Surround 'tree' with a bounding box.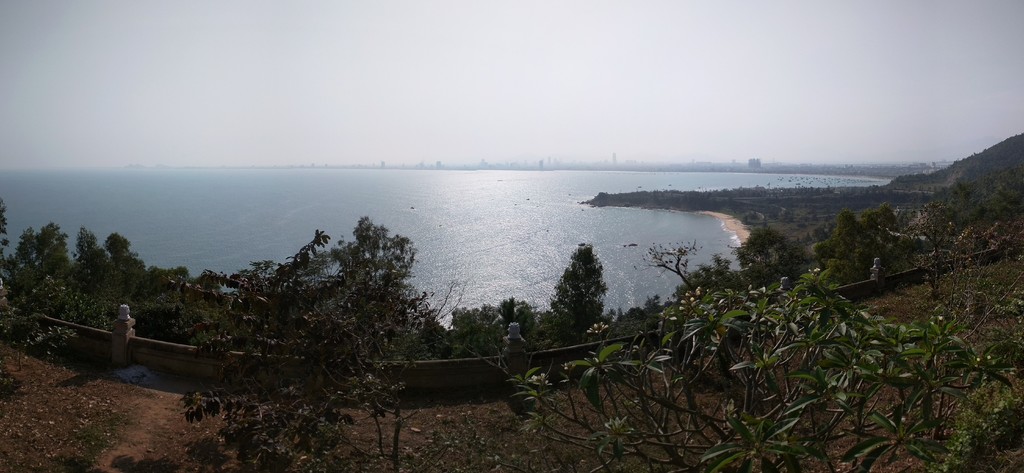
<box>175,288,435,472</box>.
